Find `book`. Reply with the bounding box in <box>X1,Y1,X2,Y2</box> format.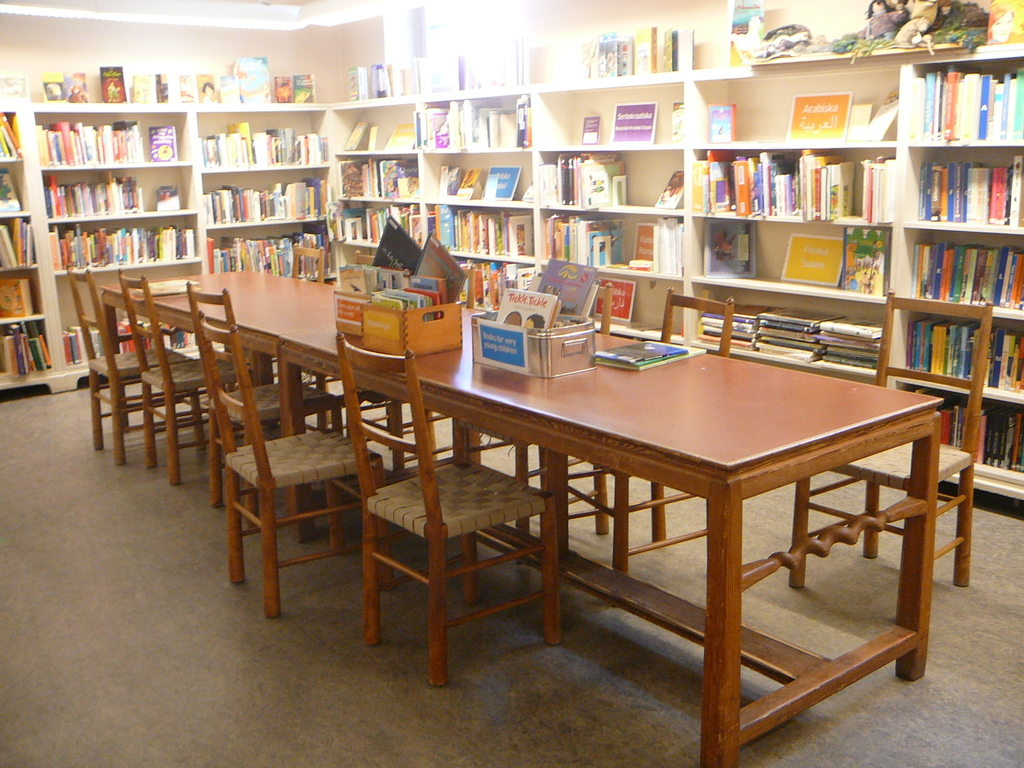
<box>497,288,559,332</box>.
